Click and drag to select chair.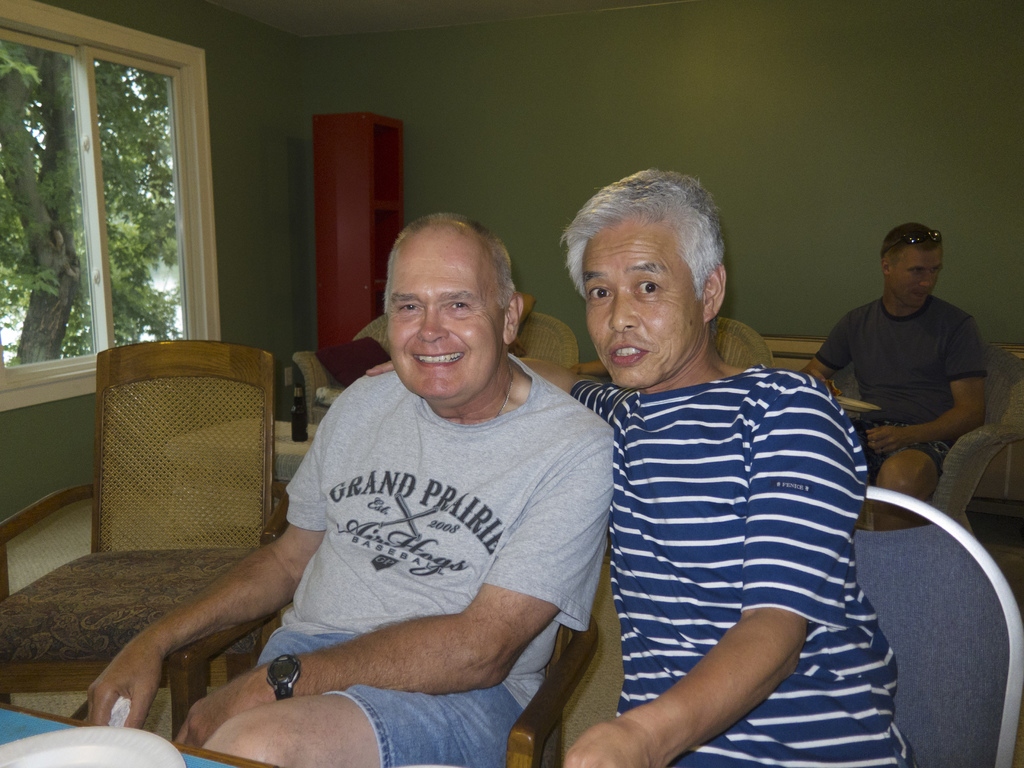
Selection: (x1=292, y1=317, x2=388, y2=431).
